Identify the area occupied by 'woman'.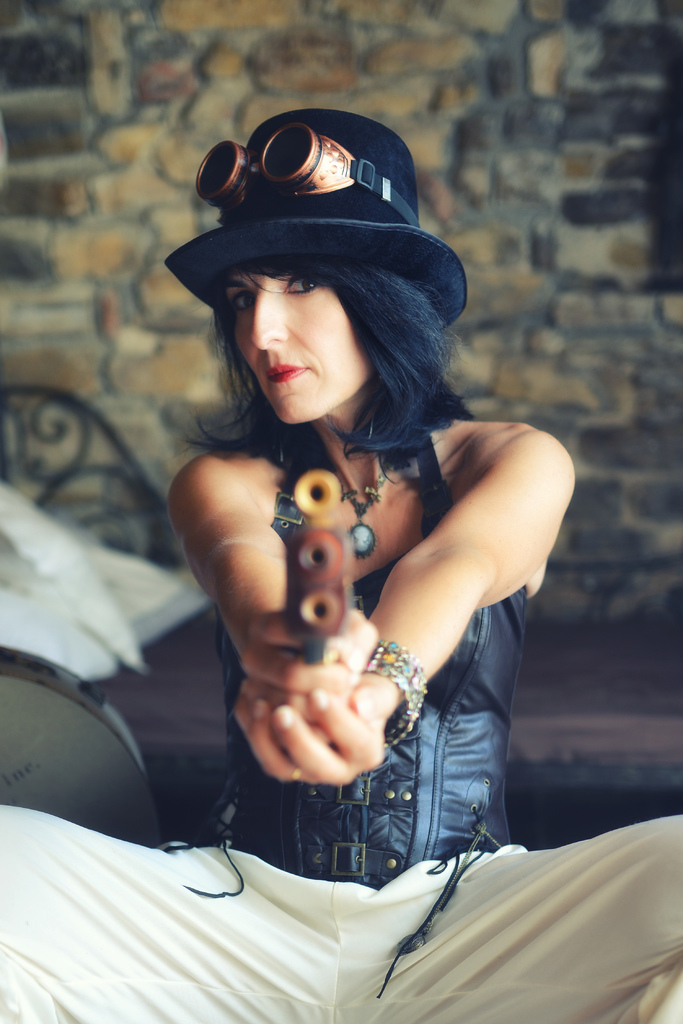
Area: 0:105:682:1023.
